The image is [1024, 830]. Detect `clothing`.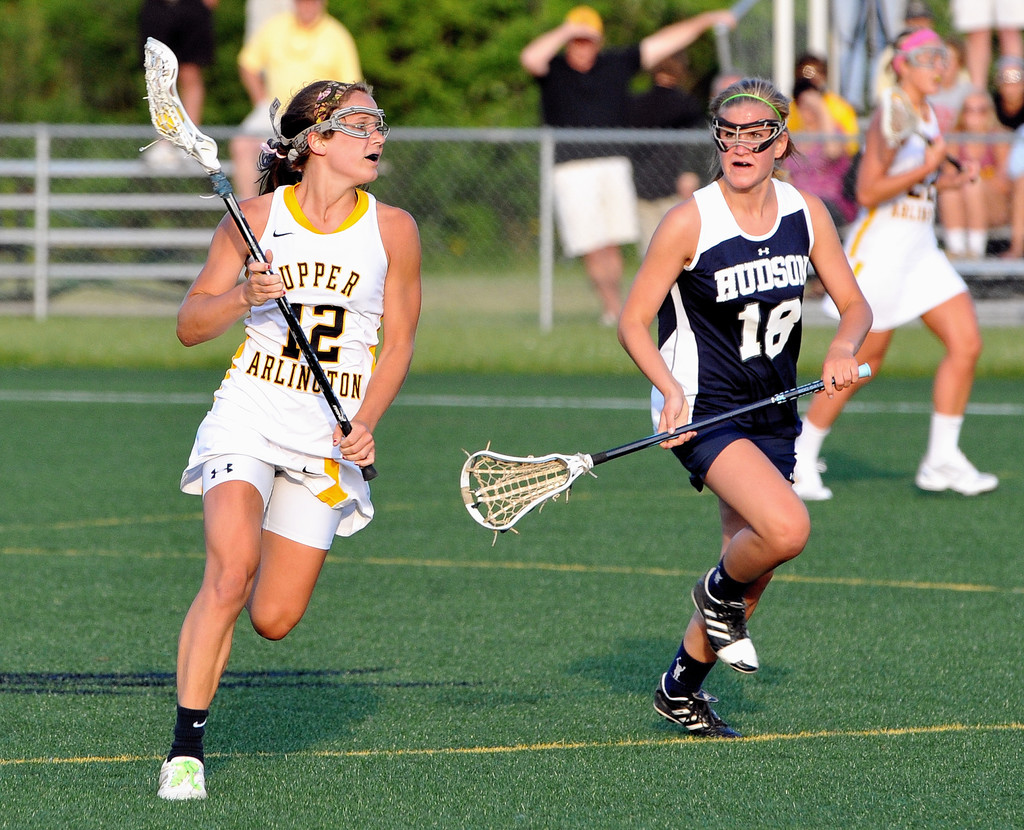
Detection: select_region(772, 120, 854, 232).
